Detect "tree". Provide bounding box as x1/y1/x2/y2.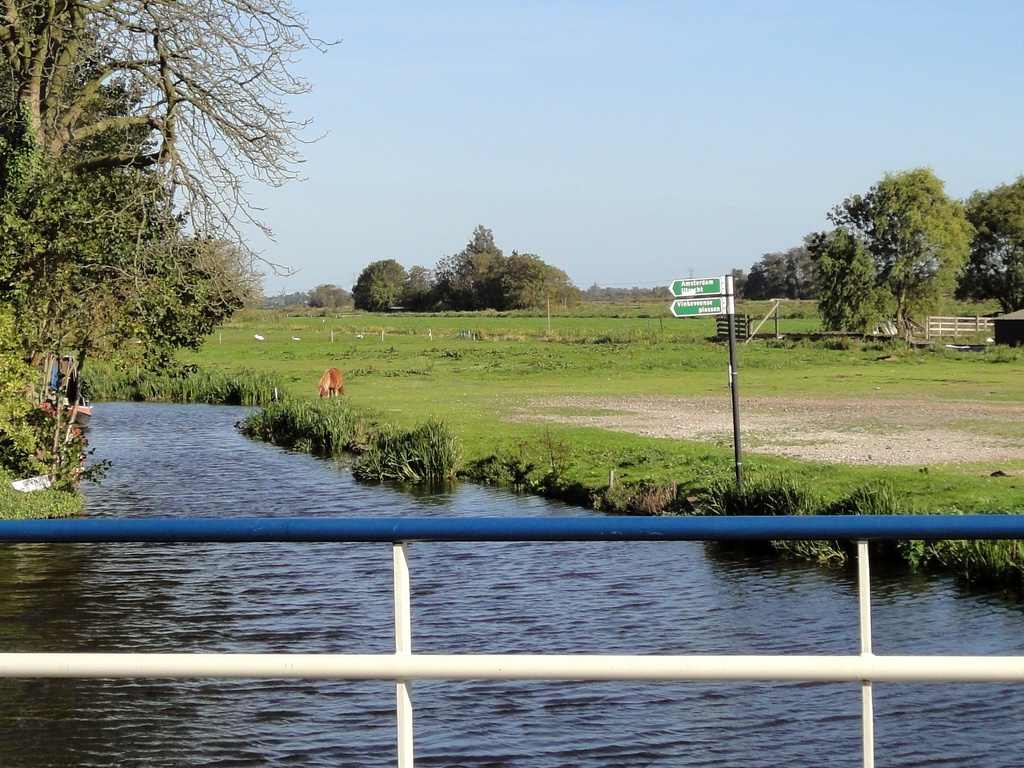
305/280/356/312.
